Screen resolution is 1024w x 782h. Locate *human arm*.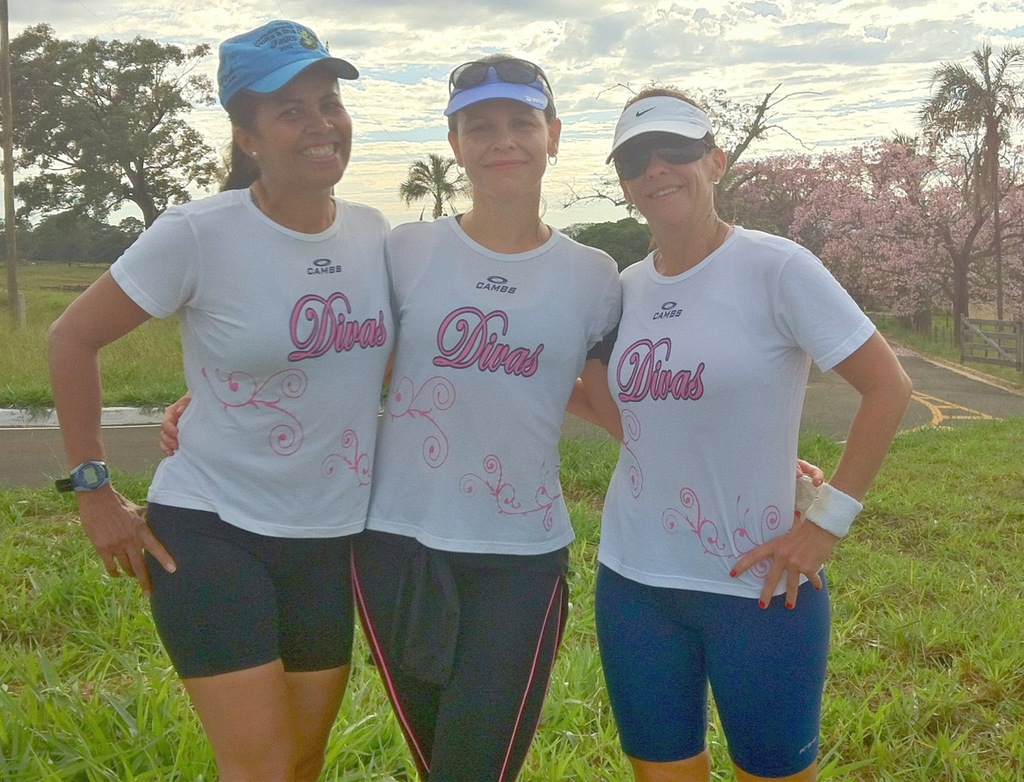
(left=33, top=251, right=148, bottom=547).
